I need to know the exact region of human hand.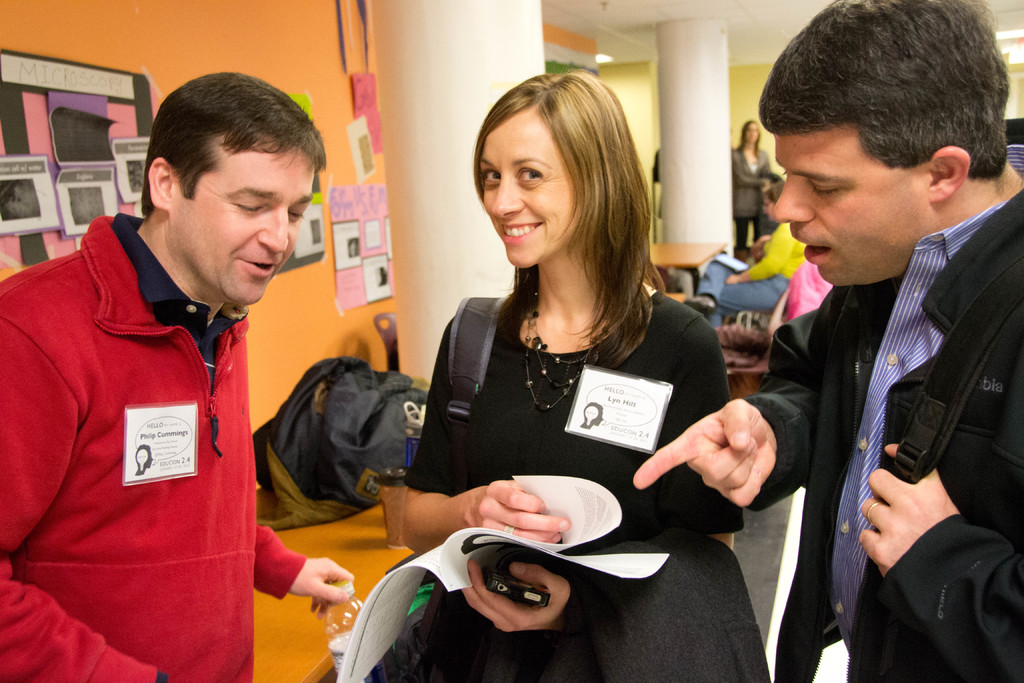
Region: [634, 393, 785, 524].
